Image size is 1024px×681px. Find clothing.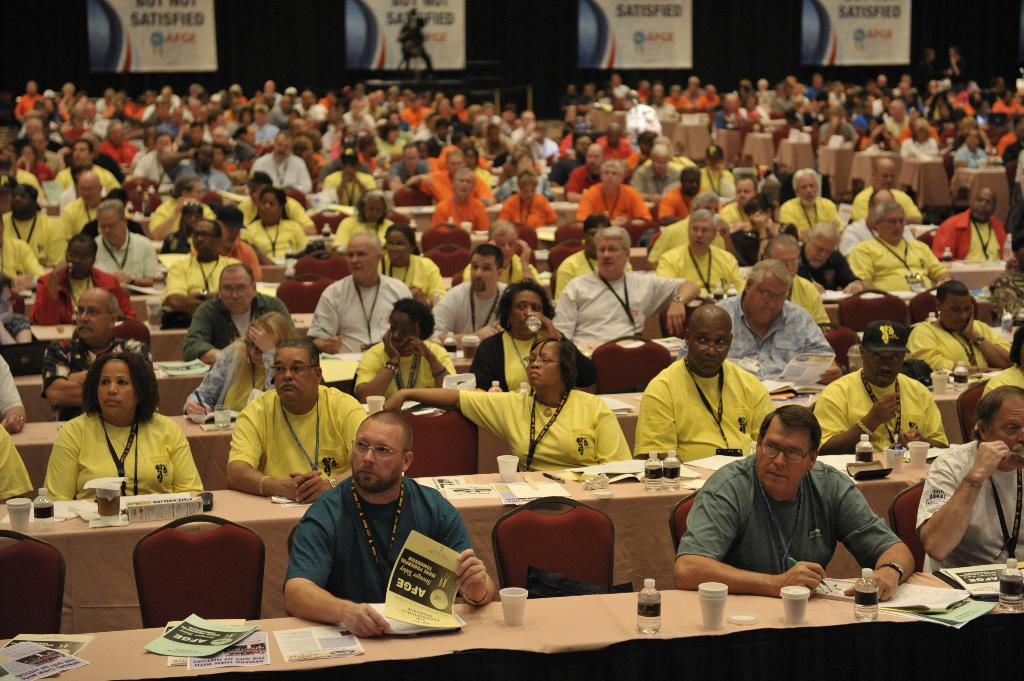
[900, 138, 936, 159].
